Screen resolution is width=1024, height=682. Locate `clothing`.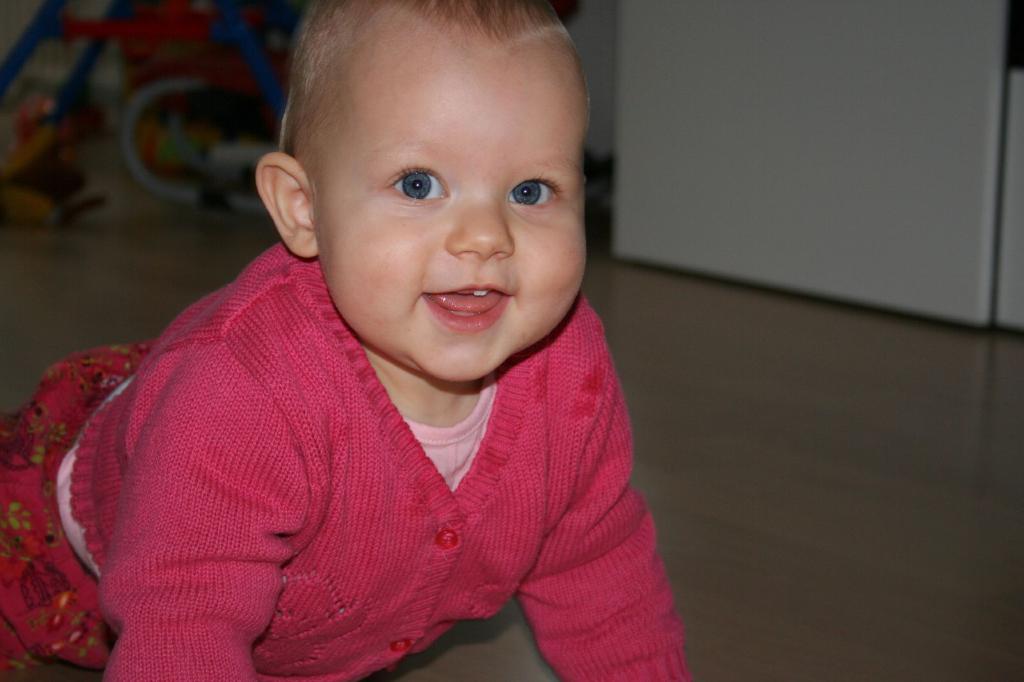
<bbox>0, 237, 693, 681</bbox>.
